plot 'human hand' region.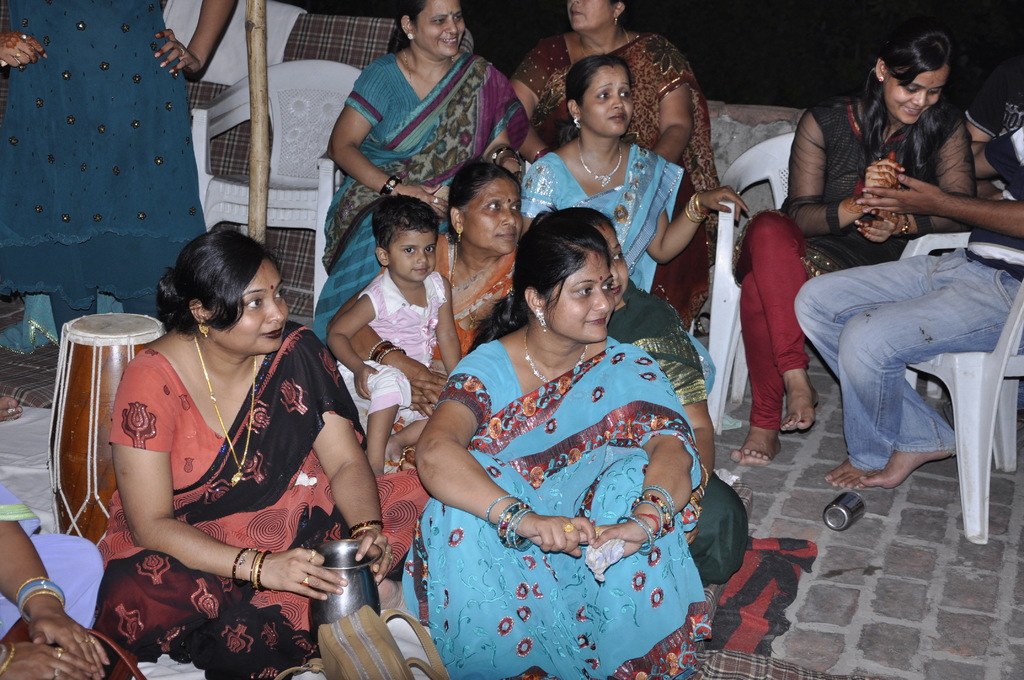
Plotted at 351,364,379,401.
